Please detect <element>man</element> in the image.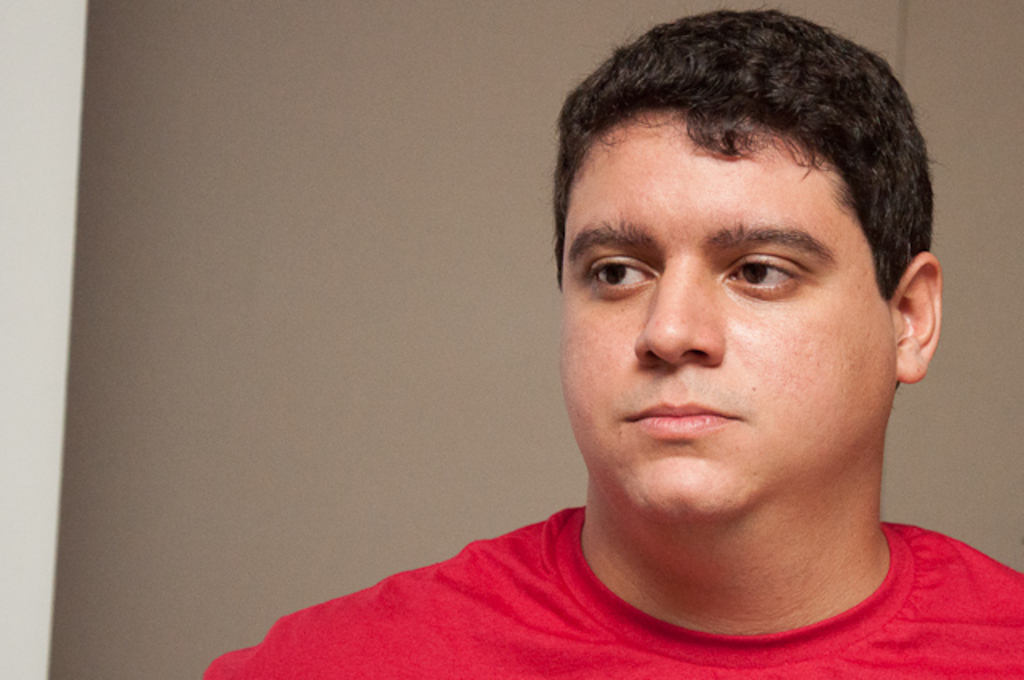
bbox(301, 11, 1023, 679).
